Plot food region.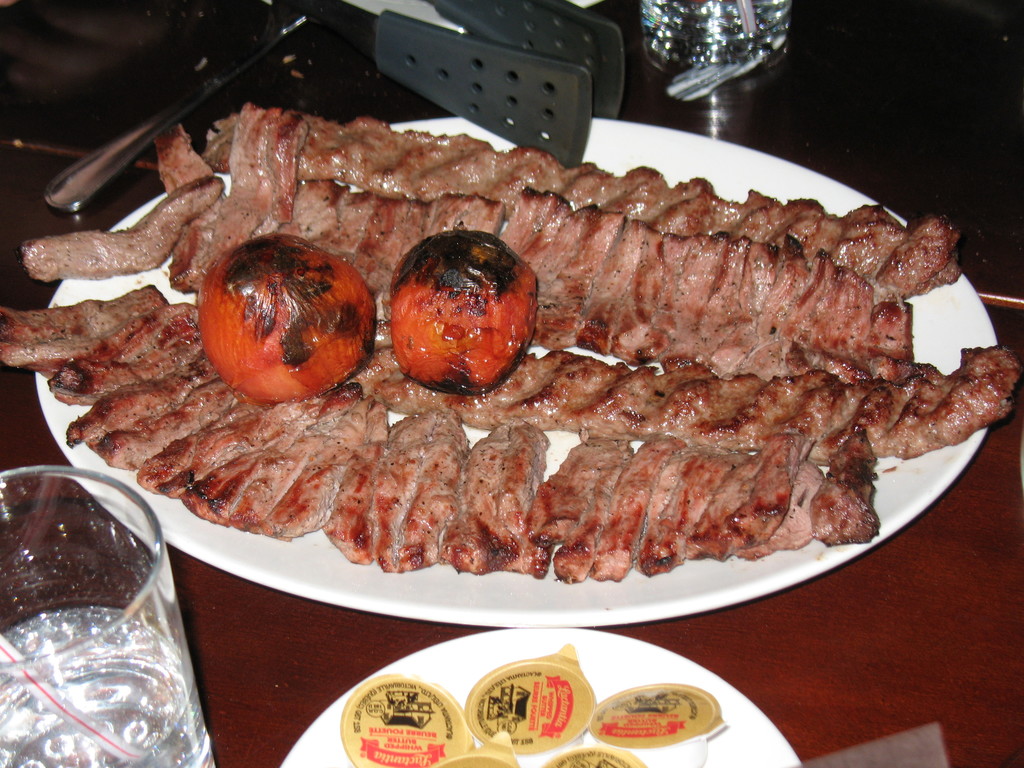
Plotted at bbox=(196, 233, 382, 399).
